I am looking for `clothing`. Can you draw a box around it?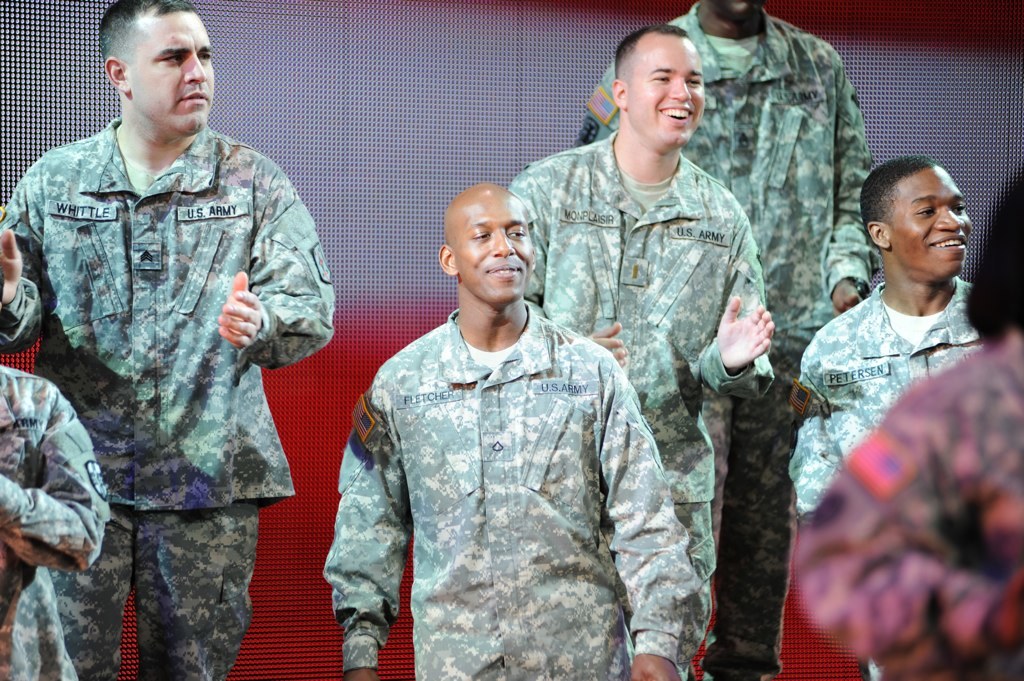
Sure, the bounding box is <bbox>0, 116, 335, 680</bbox>.
